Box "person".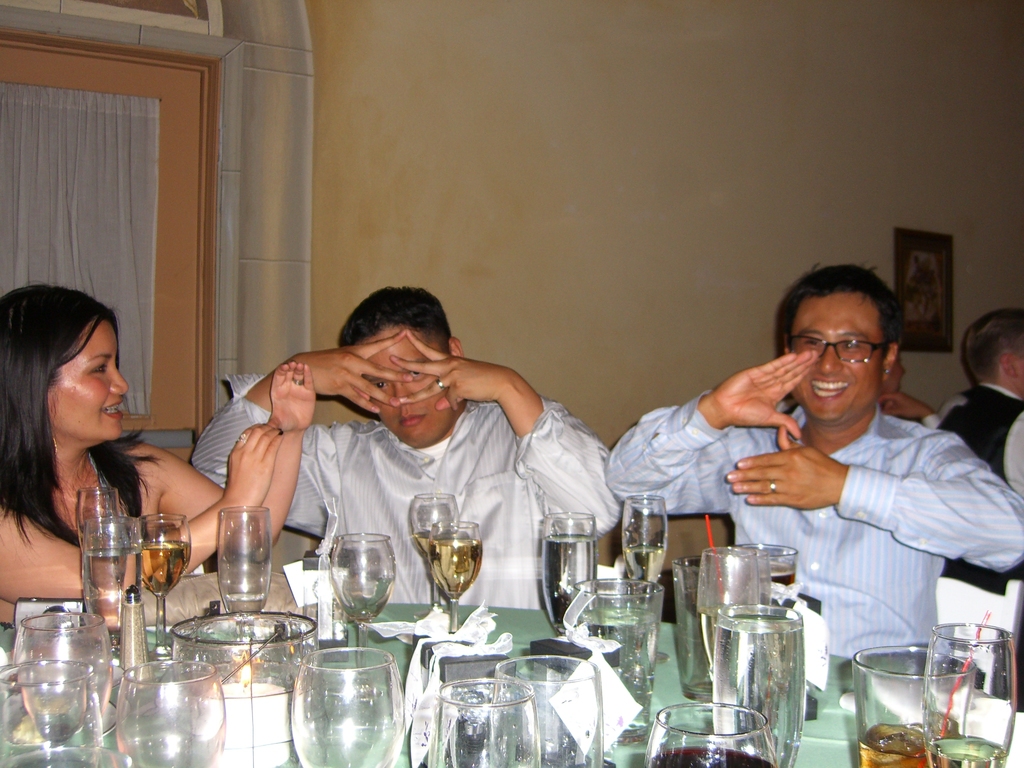
left=0, top=286, right=310, bottom=647.
